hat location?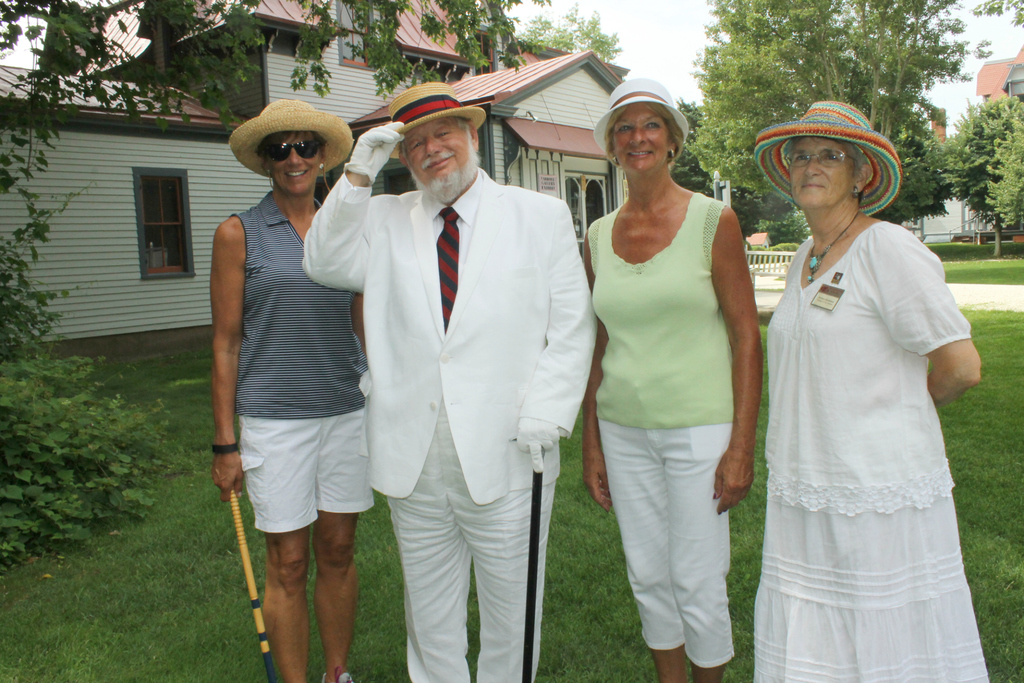
[387,81,492,160]
